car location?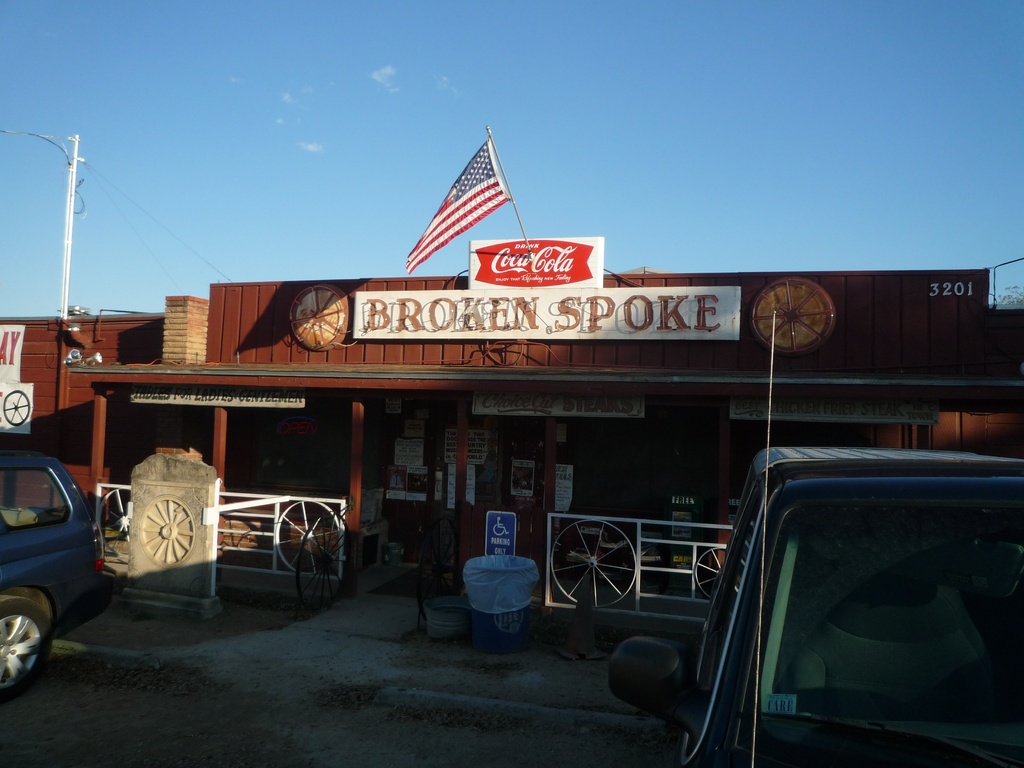
BBox(0, 450, 121, 700)
